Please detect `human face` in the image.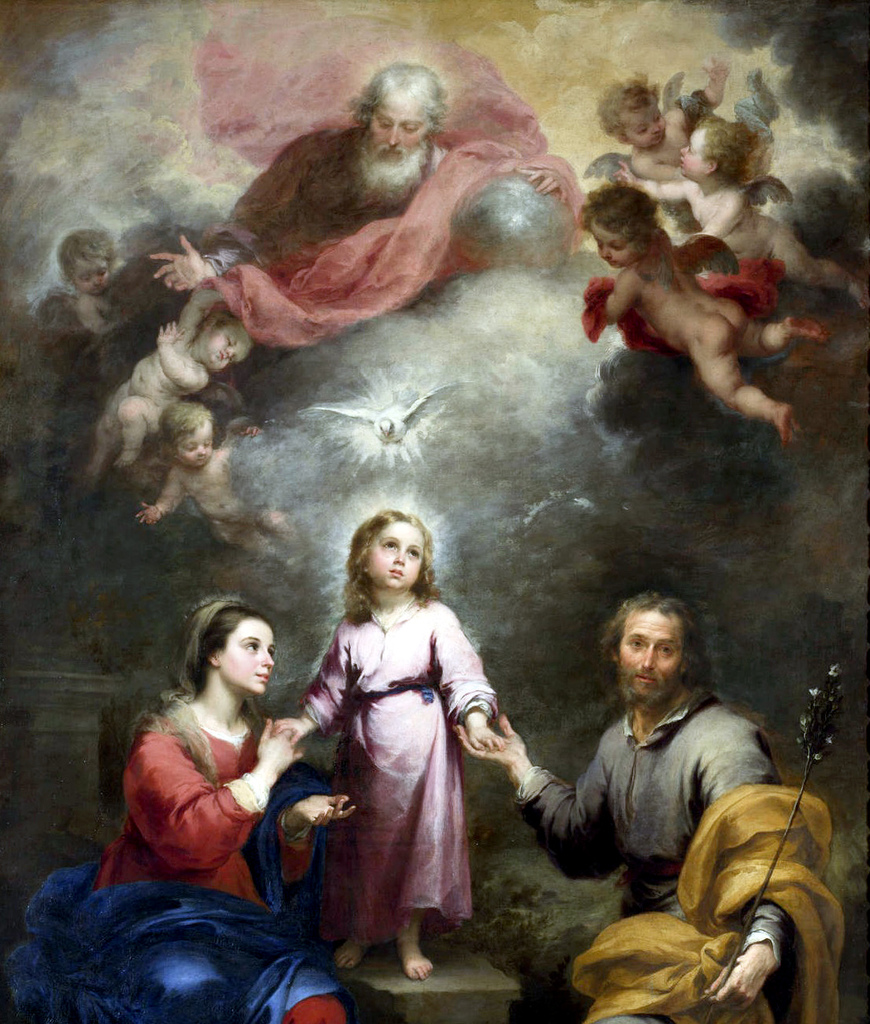
[x1=363, y1=512, x2=428, y2=588].
